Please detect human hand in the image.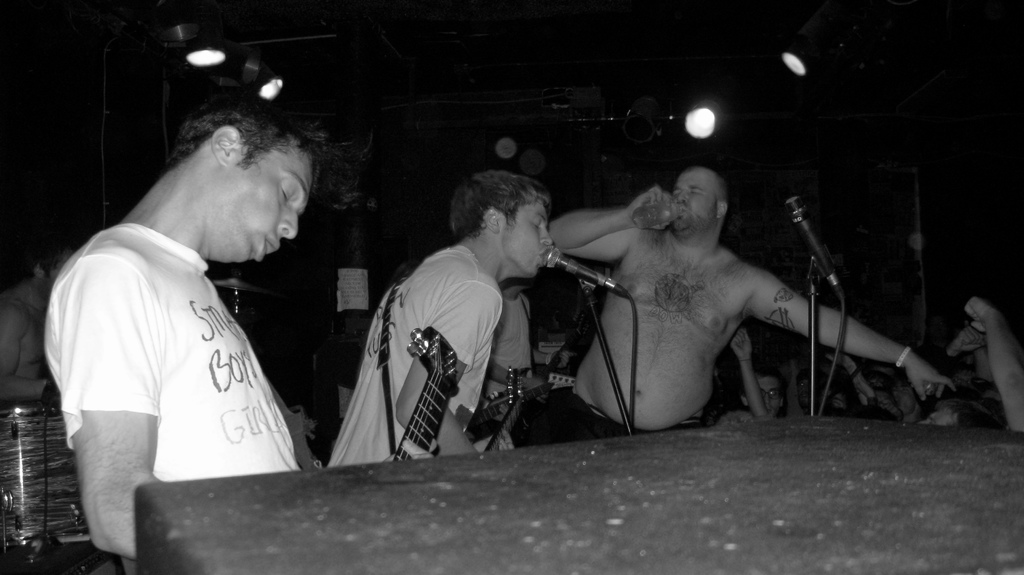
547/348/573/368.
